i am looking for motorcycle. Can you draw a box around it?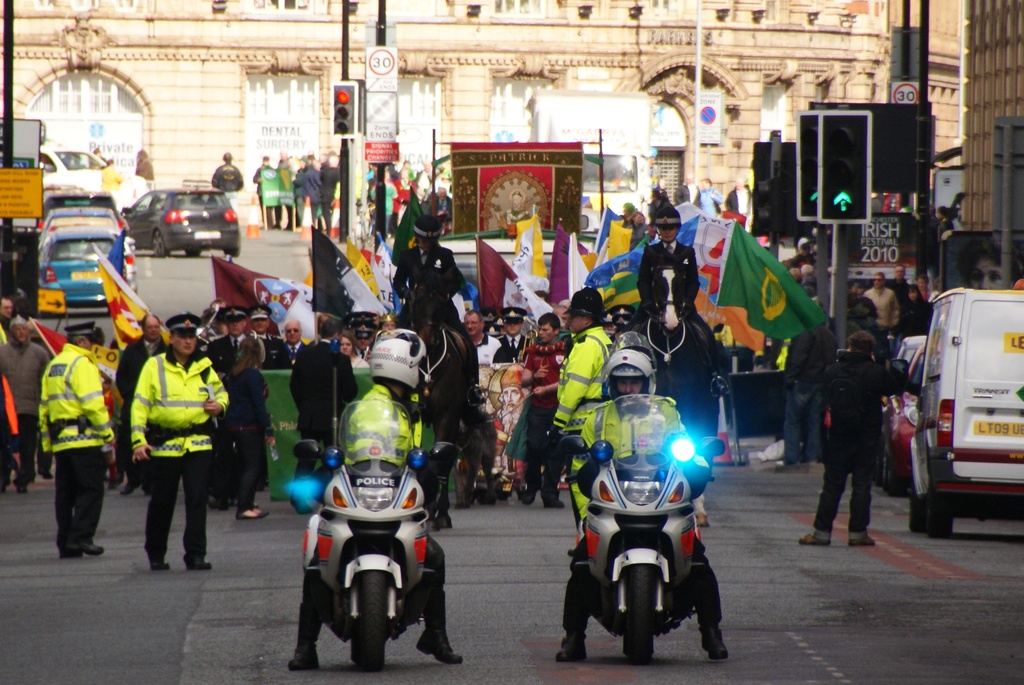
Sure, the bounding box is {"left": 552, "top": 392, "right": 725, "bottom": 657}.
